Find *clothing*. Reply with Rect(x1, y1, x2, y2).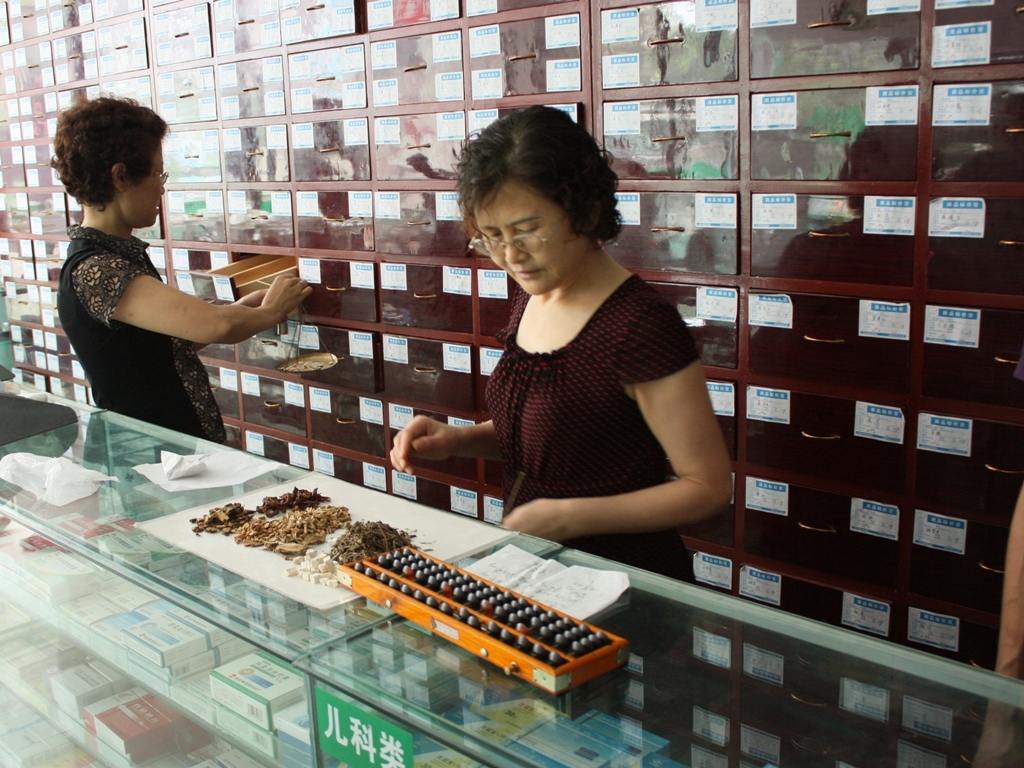
Rect(482, 283, 709, 569).
